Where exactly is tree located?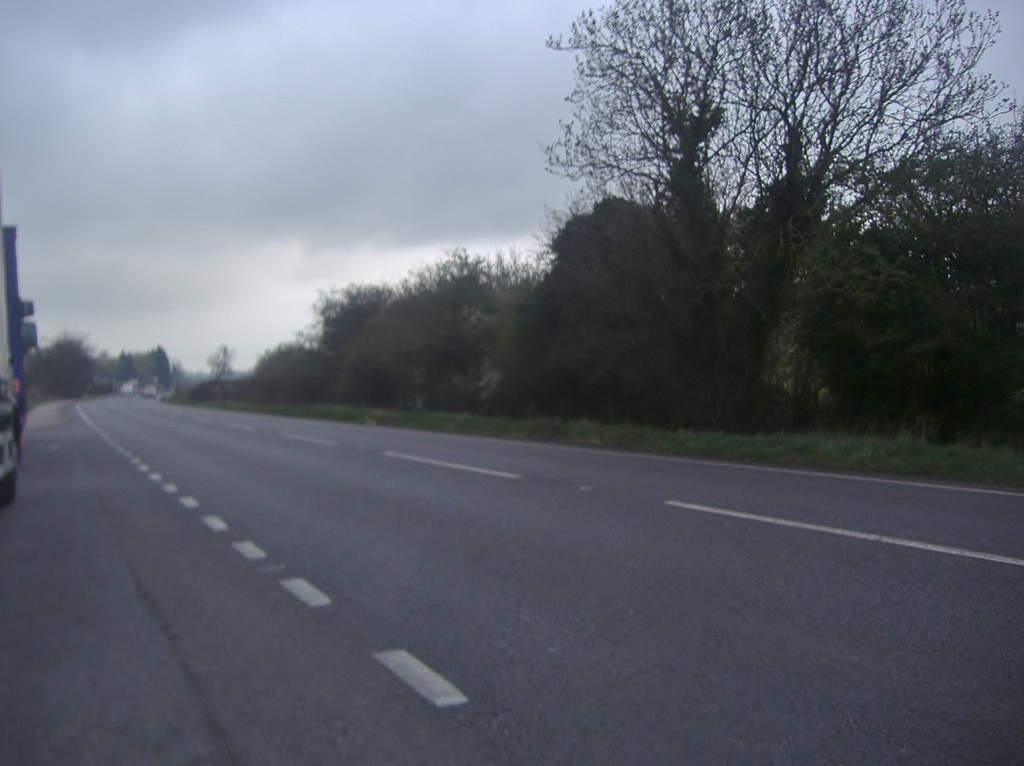
Its bounding box is {"left": 202, "top": 338, "right": 243, "bottom": 388}.
